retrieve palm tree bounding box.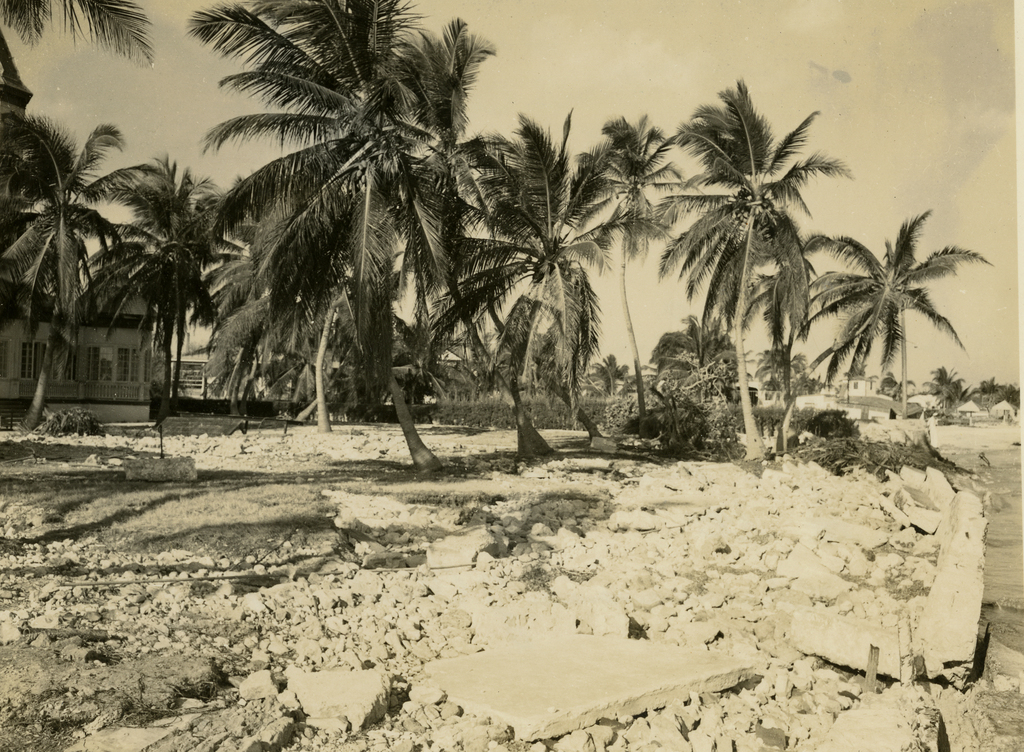
Bounding box: detection(787, 207, 997, 407).
